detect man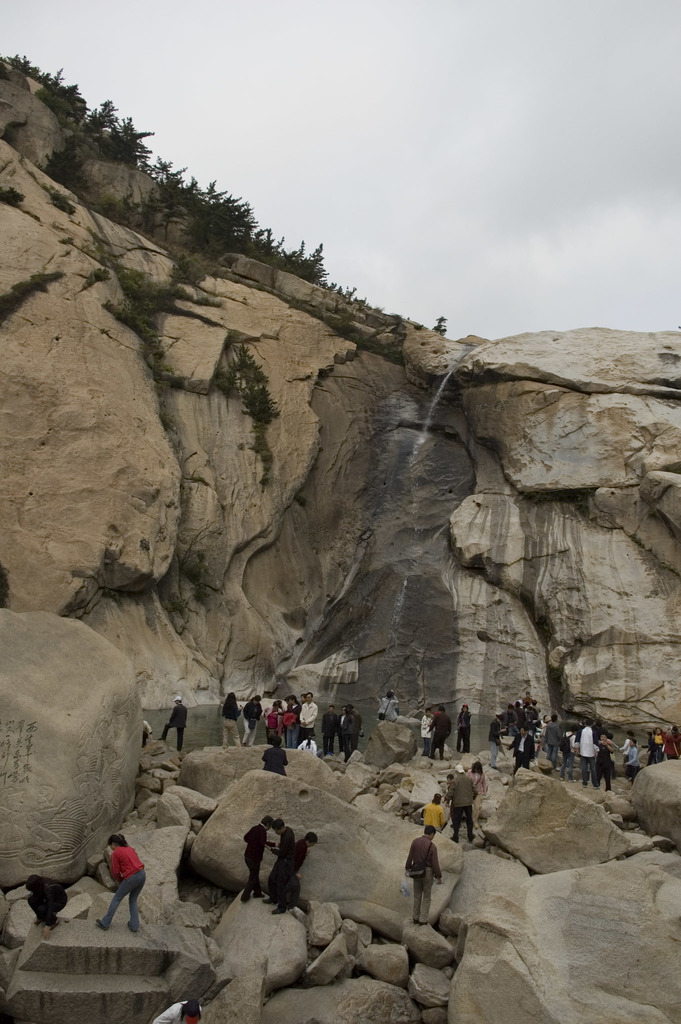
(261, 736, 289, 773)
